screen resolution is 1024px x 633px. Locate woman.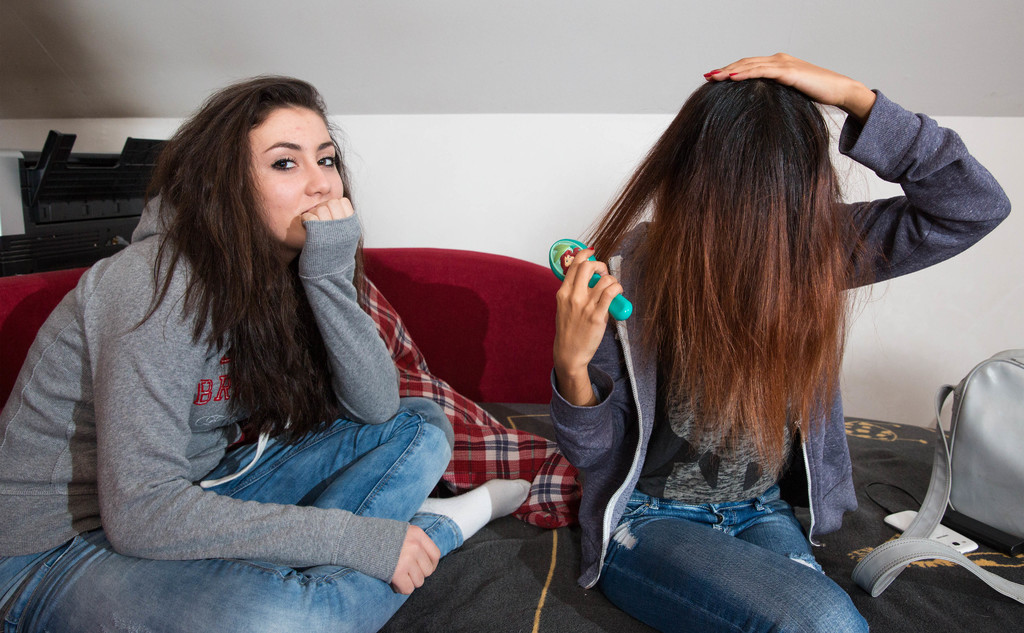
[x1=0, y1=77, x2=537, y2=632].
